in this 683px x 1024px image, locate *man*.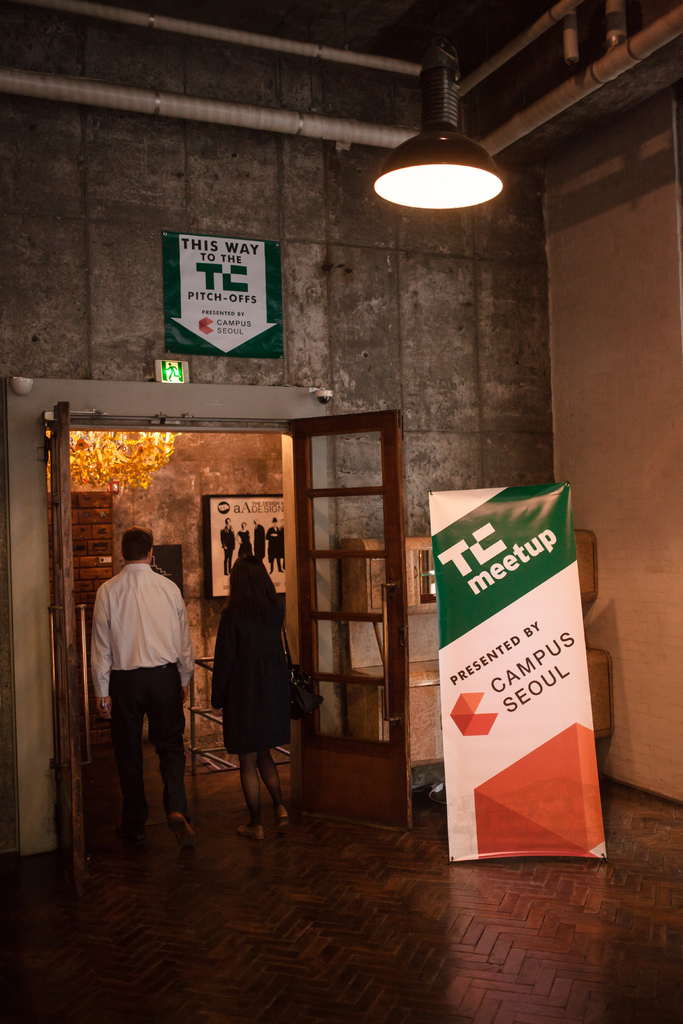
Bounding box: (82, 529, 191, 849).
